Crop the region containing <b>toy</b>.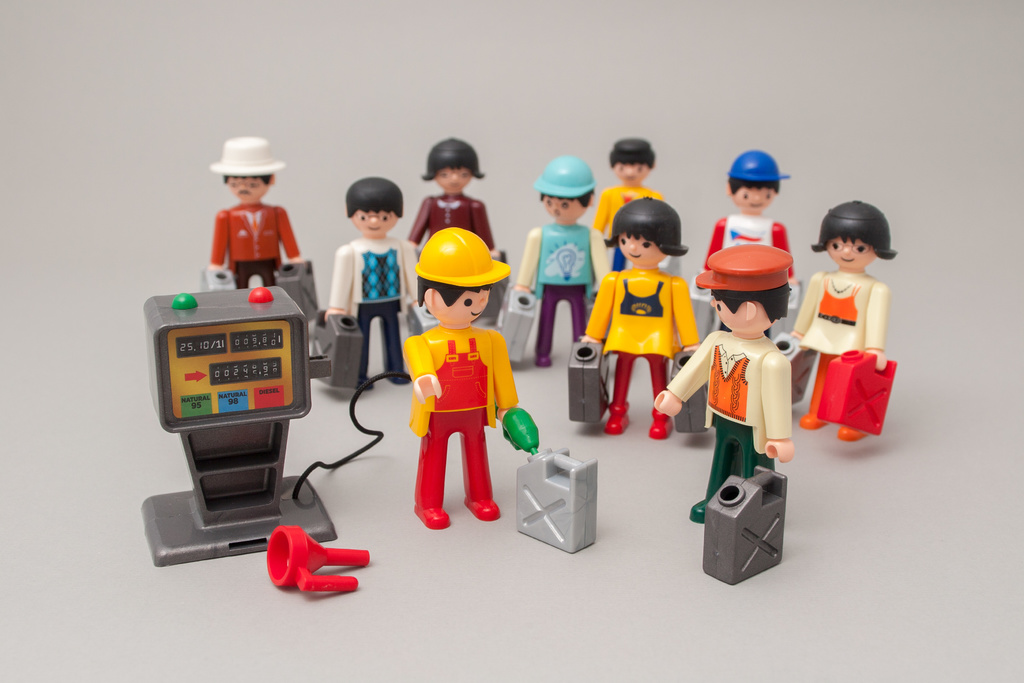
Crop region: [x1=652, y1=245, x2=788, y2=522].
